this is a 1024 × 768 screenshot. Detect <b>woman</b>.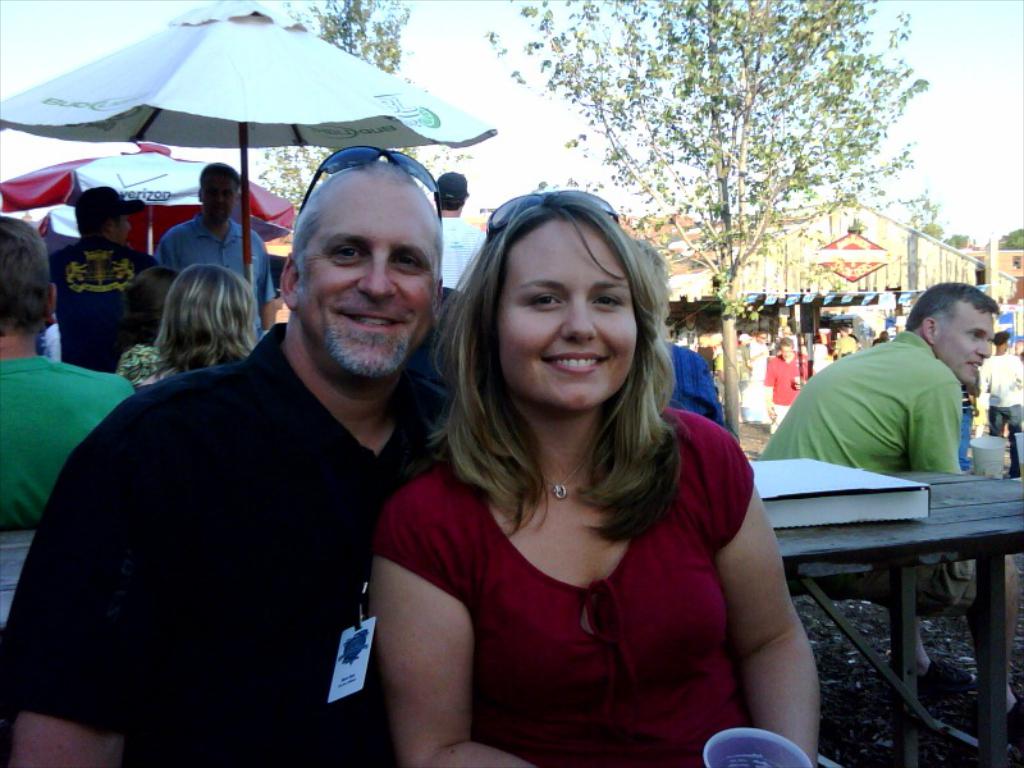
box(343, 164, 780, 764).
